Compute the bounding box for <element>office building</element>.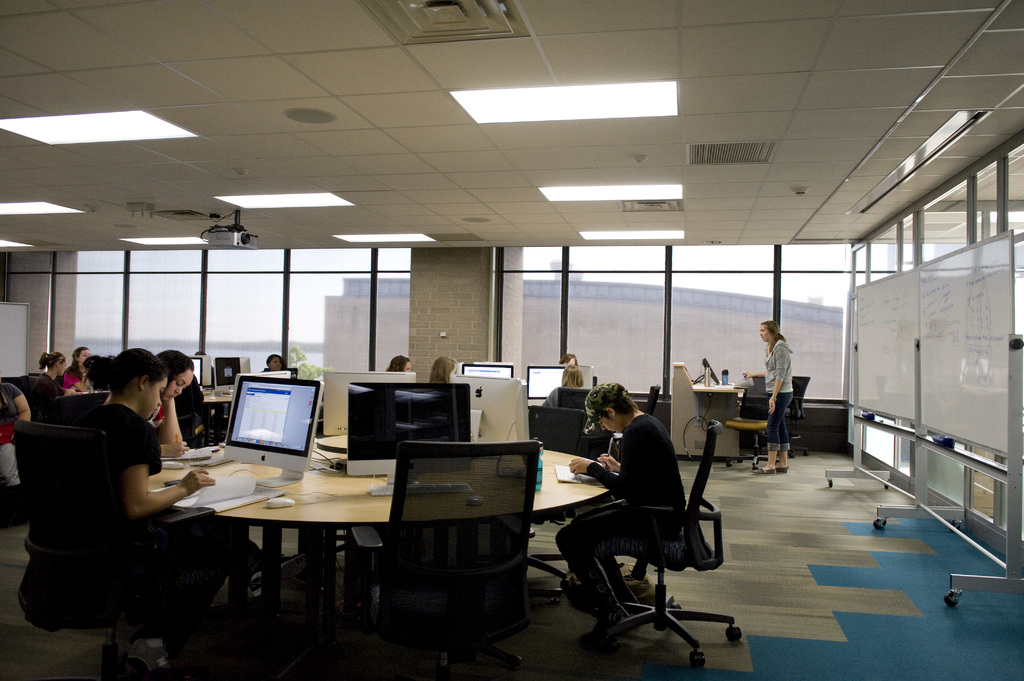
29,44,941,652.
